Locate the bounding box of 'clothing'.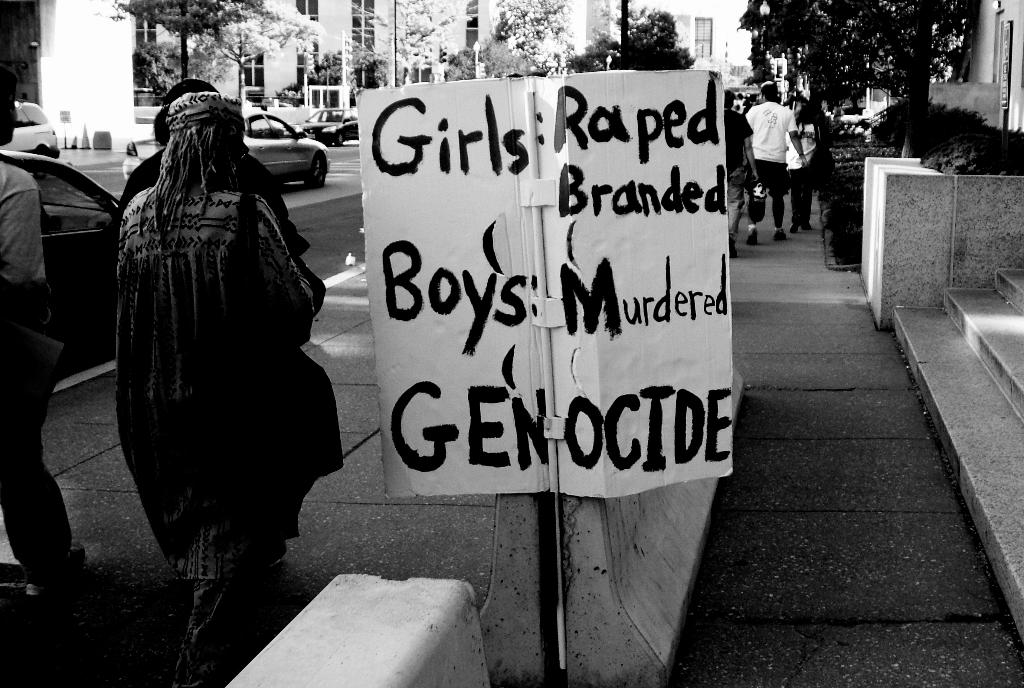
Bounding box: bbox(781, 122, 817, 222).
